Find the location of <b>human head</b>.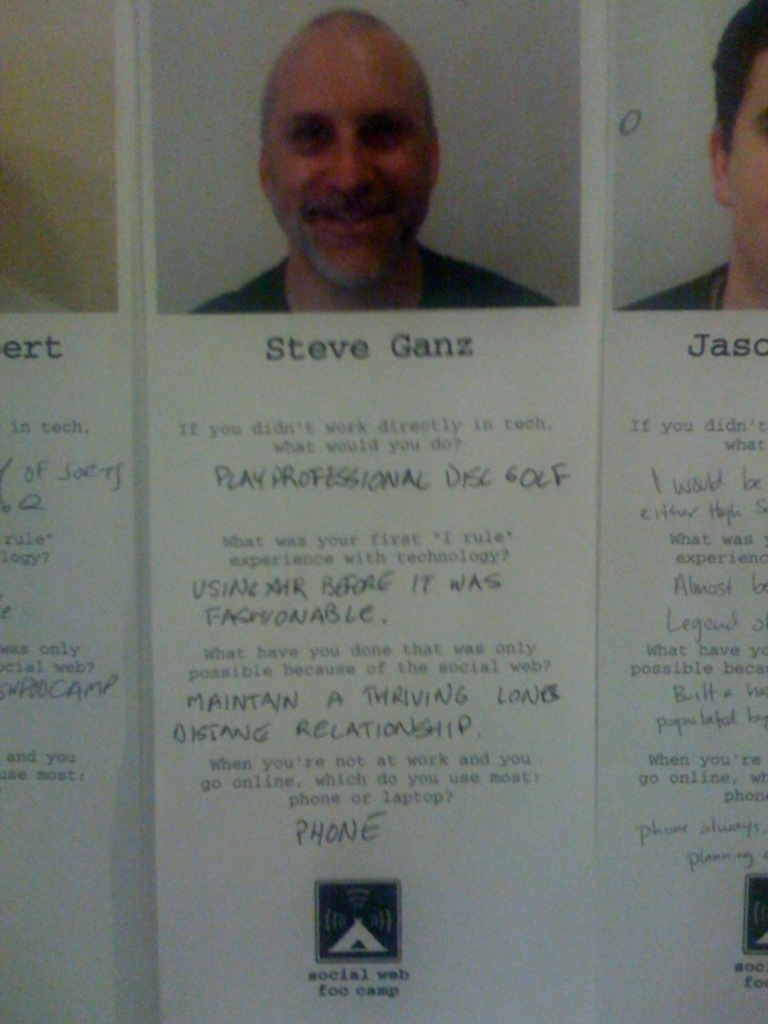
Location: (x1=712, y1=3, x2=767, y2=287).
